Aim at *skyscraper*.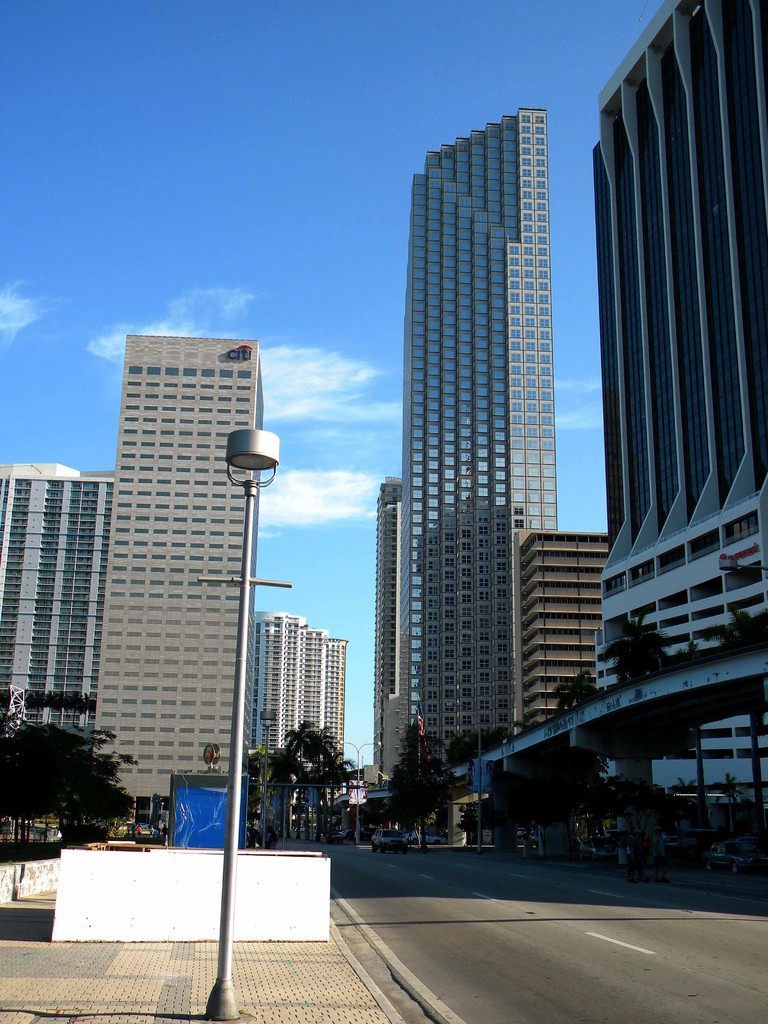
Aimed at {"x1": 0, "y1": 461, "x2": 112, "y2": 758}.
